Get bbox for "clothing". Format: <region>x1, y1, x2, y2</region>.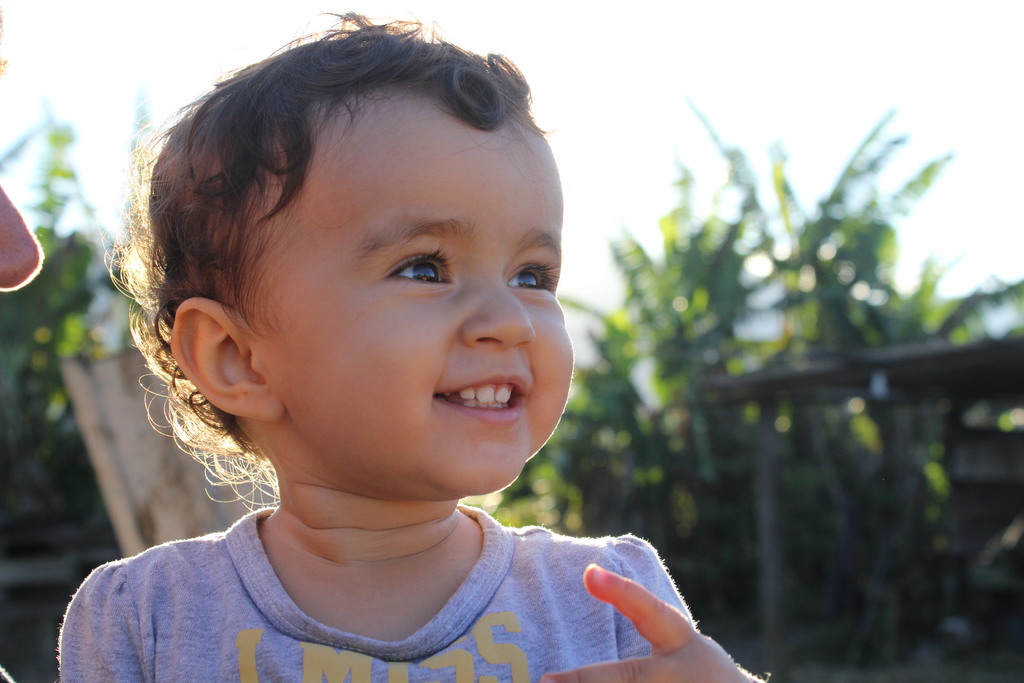
<region>72, 510, 710, 682</region>.
